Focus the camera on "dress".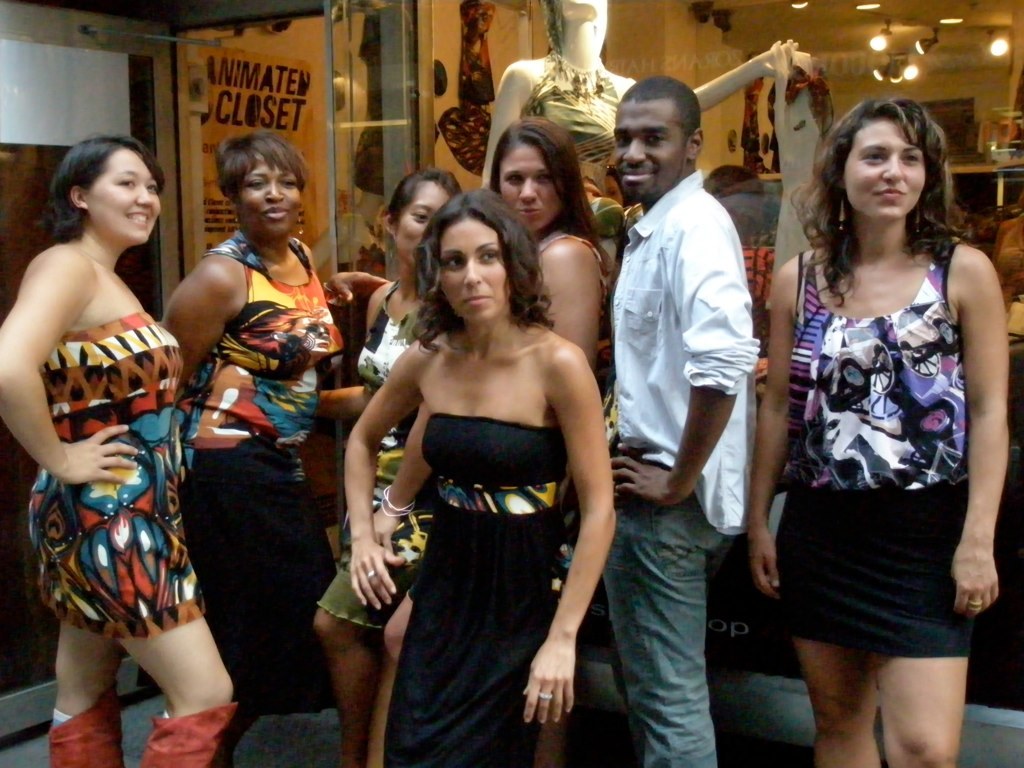
Focus region: 29 304 206 641.
